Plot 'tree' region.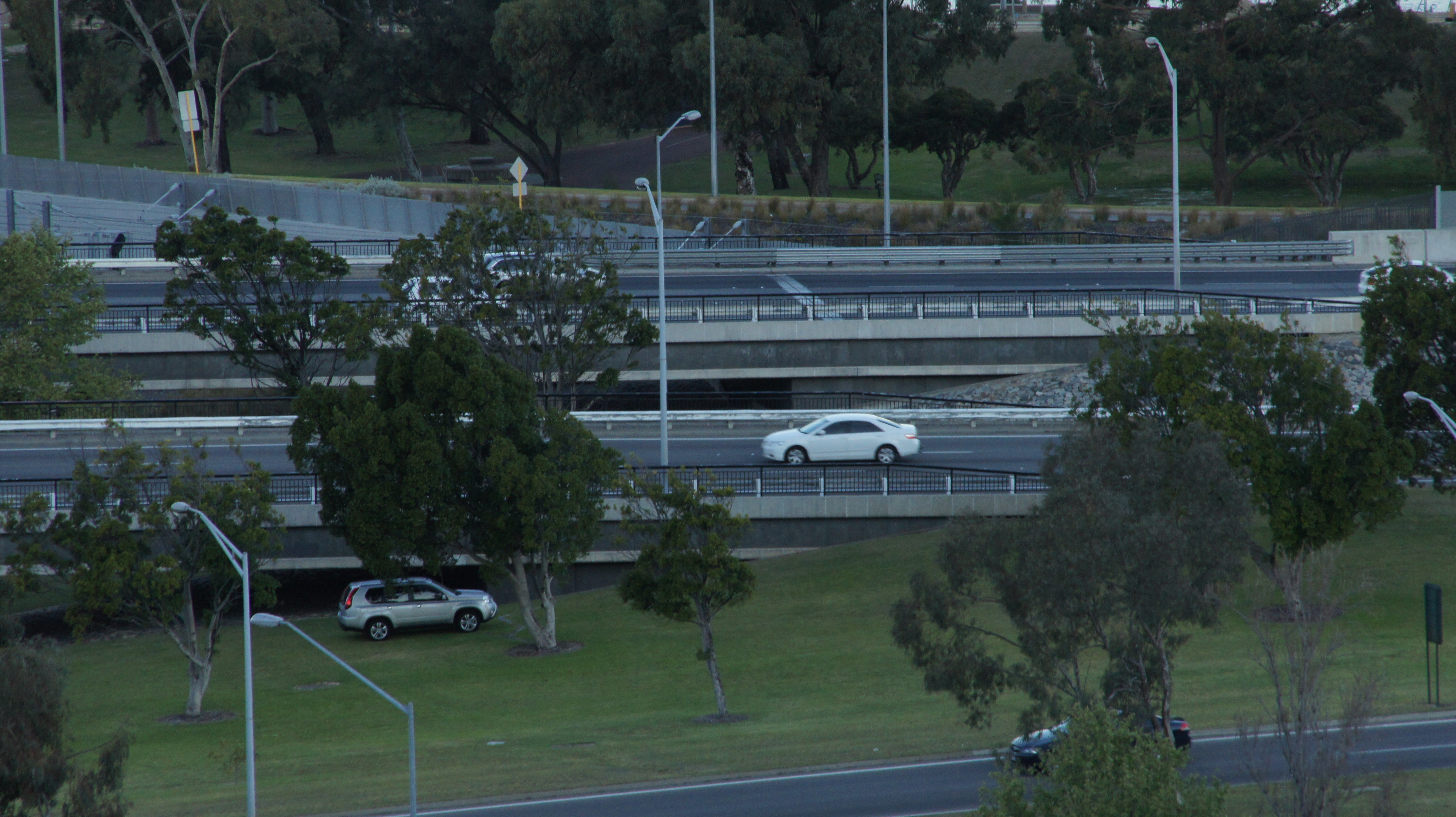
Plotted at <bbox>418, 0, 461, 20</bbox>.
